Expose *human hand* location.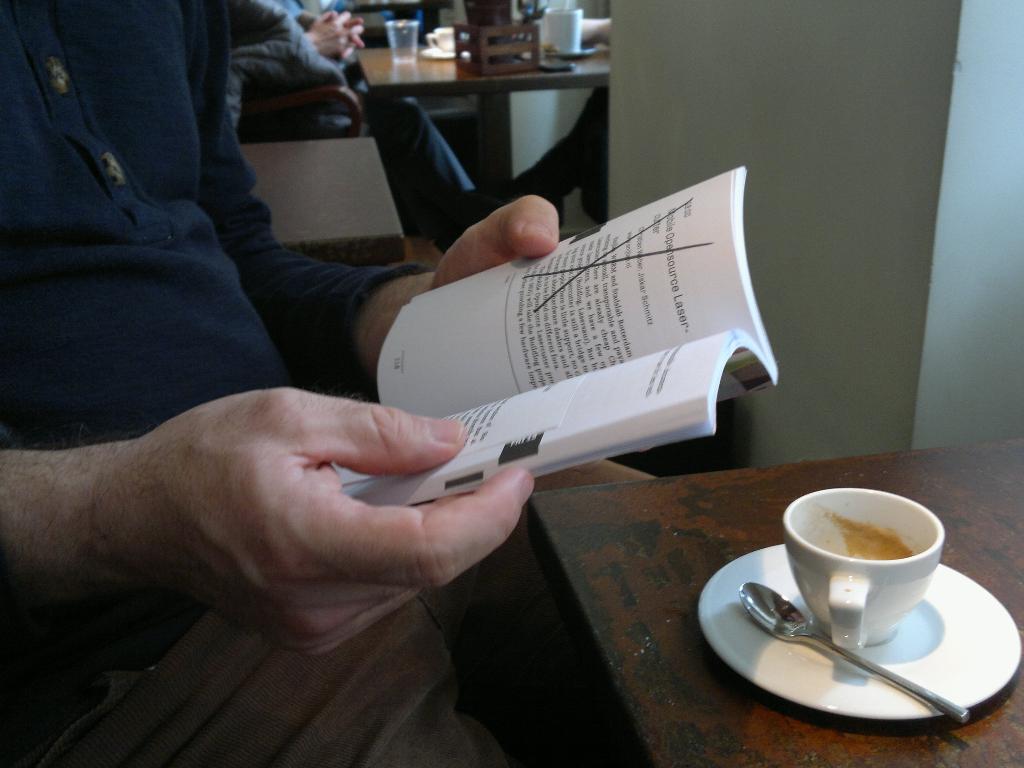
Exposed at (x1=322, y1=10, x2=369, y2=57).
